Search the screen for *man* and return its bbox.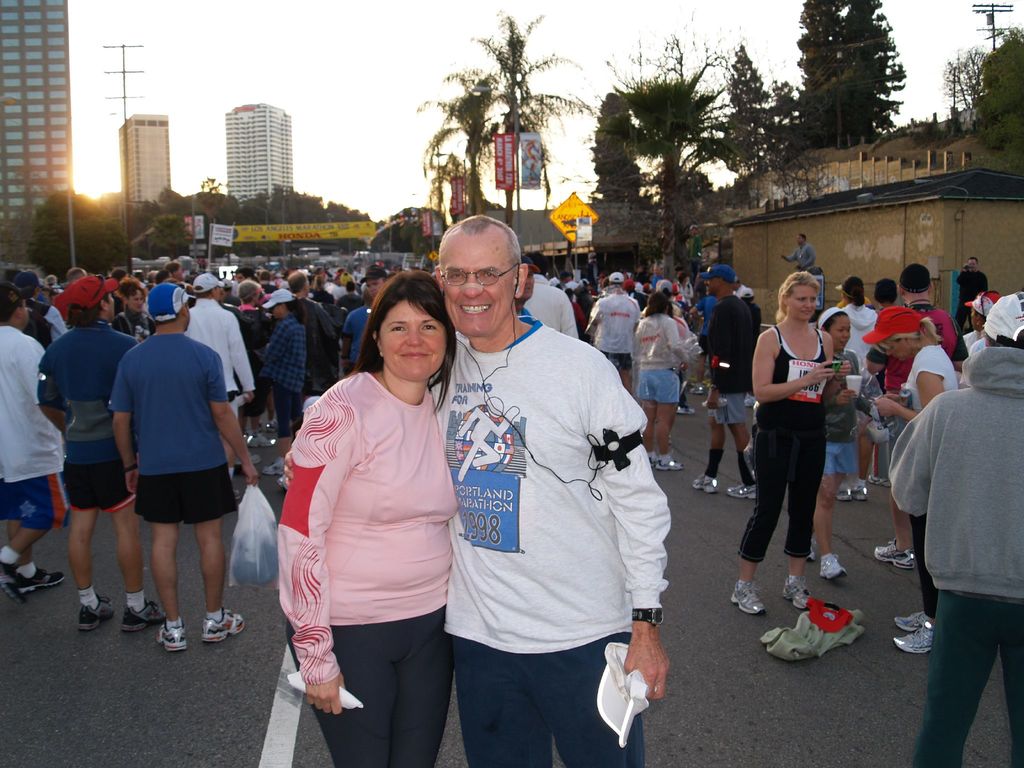
Found: {"x1": 106, "y1": 282, "x2": 260, "y2": 656}.
